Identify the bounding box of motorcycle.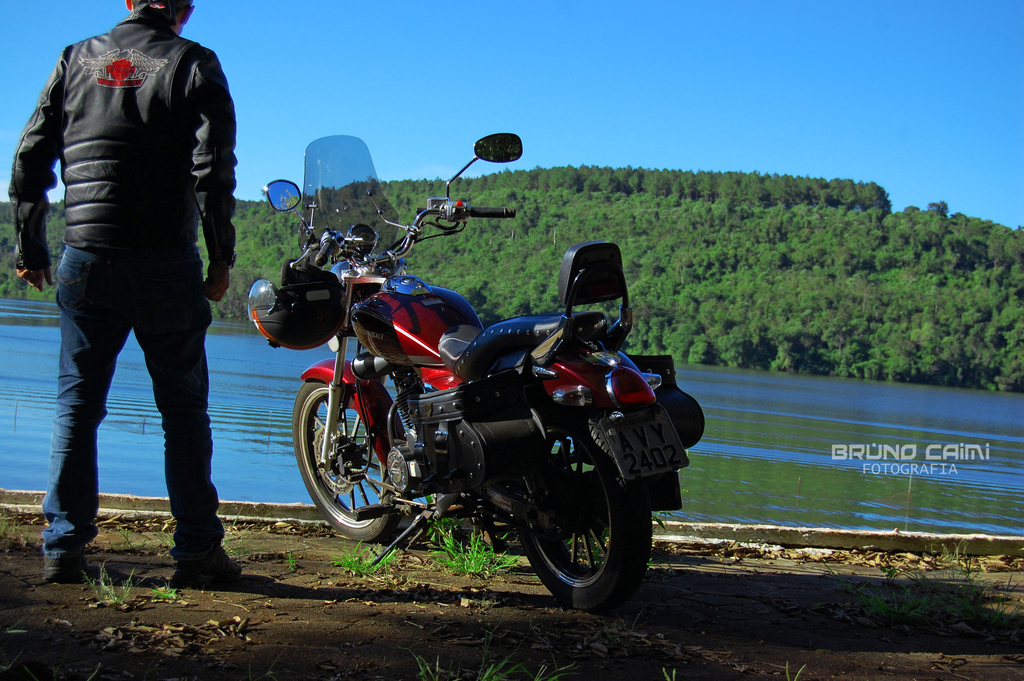
l=260, t=182, r=601, b=588.
